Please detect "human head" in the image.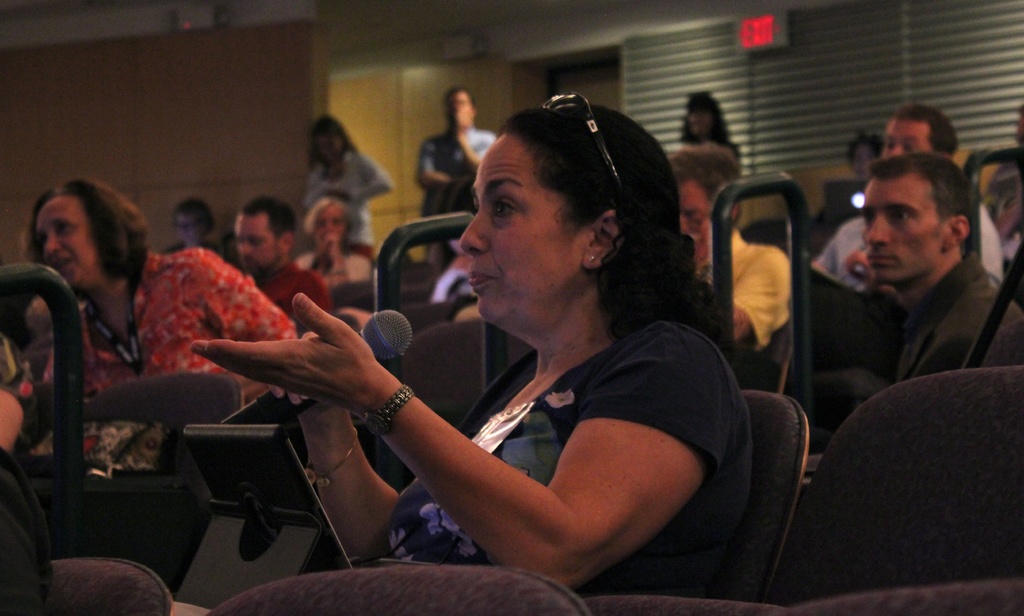
<region>444, 83, 475, 124</region>.
